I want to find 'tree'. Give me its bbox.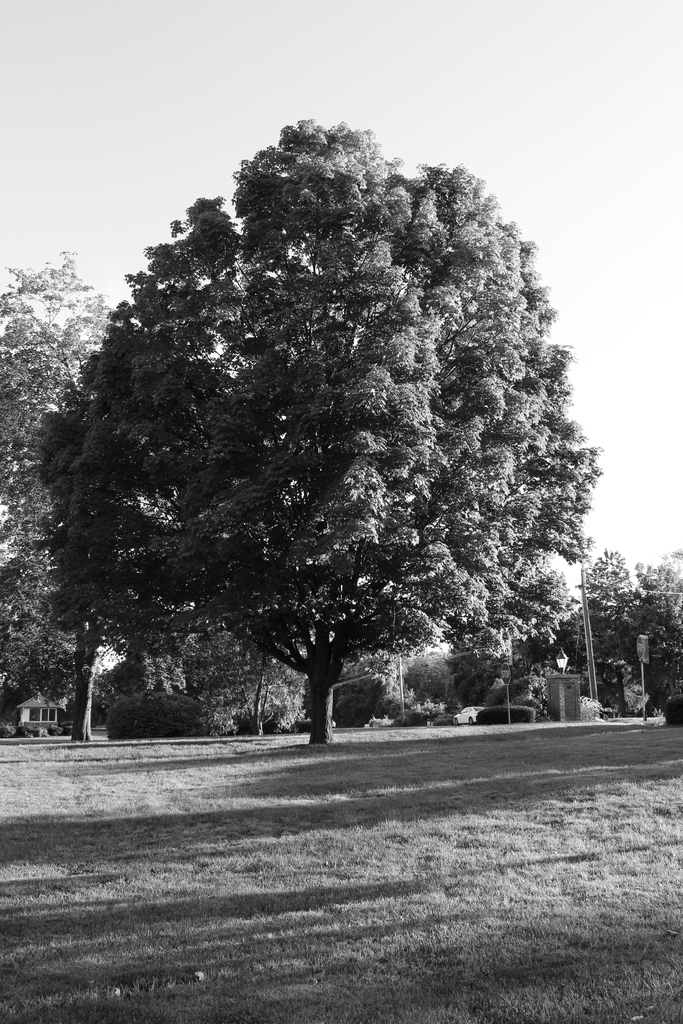
(429, 554, 578, 734).
